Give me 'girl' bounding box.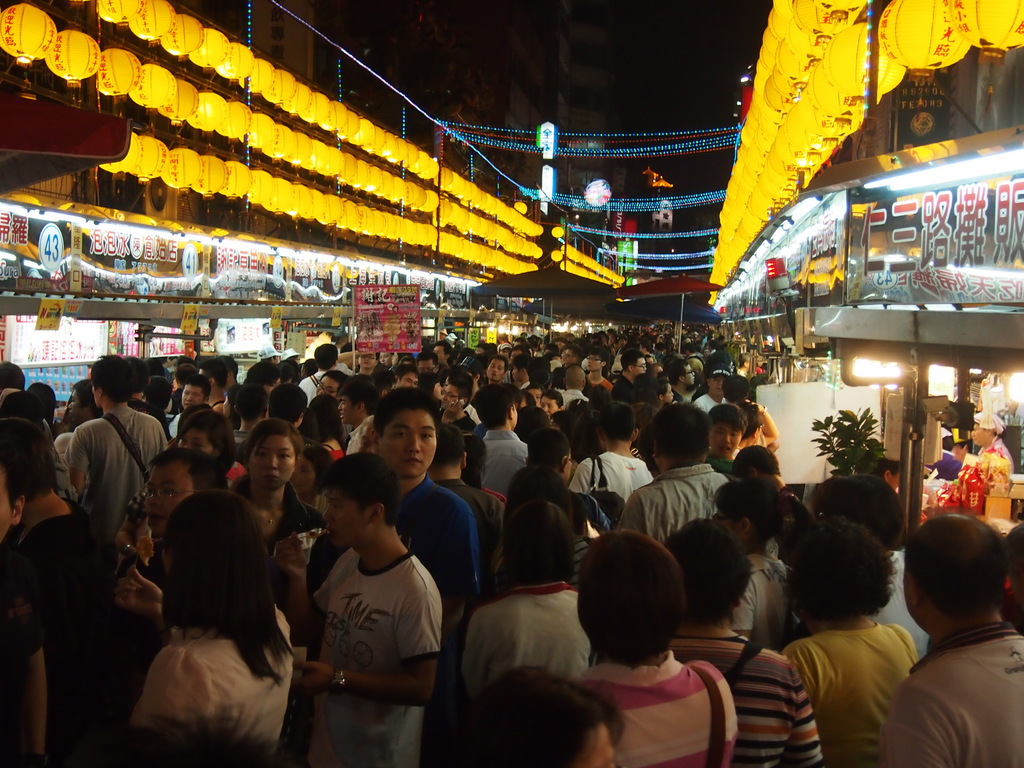
bbox=[113, 490, 294, 762].
